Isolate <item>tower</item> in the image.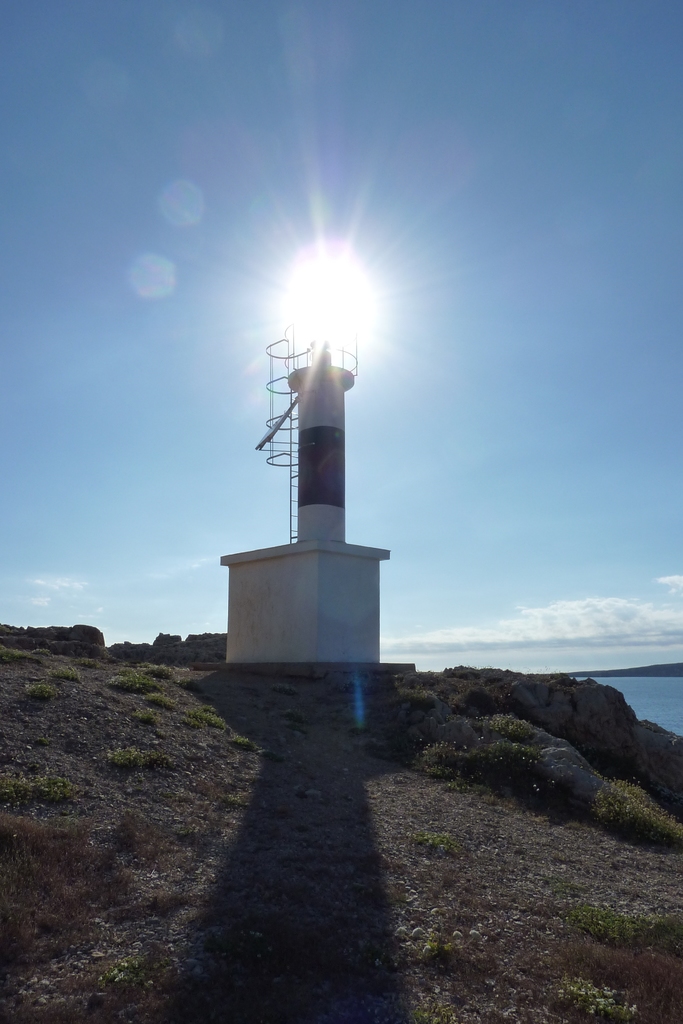
Isolated region: Rect(237, 276, 410, 680).
